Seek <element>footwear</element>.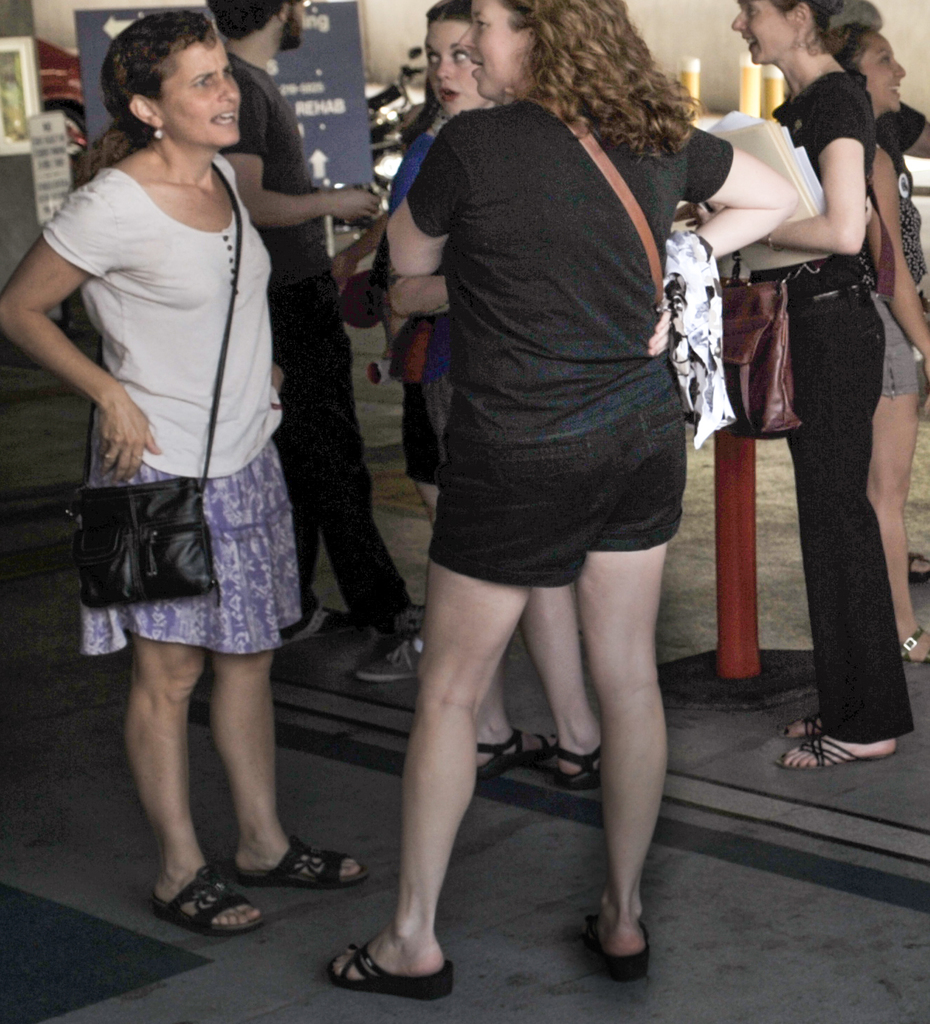
pyautogui.locateOnScreen(473, 720, 553, 777).
